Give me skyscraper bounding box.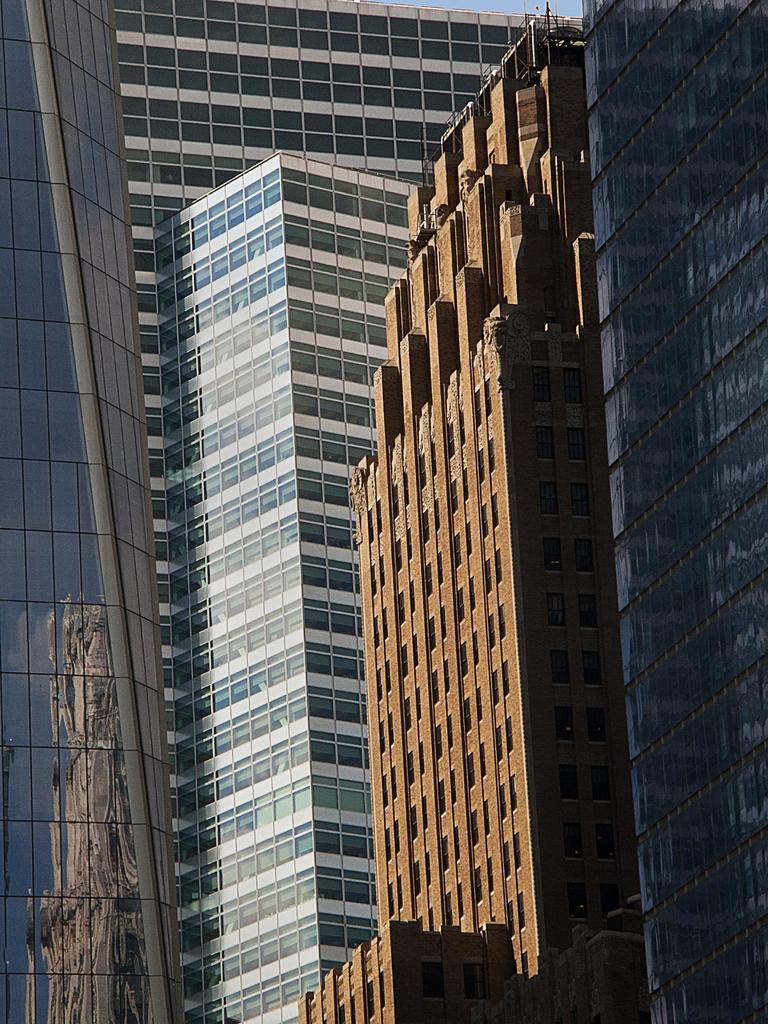
select_region(0, 0, 535, 1023).
